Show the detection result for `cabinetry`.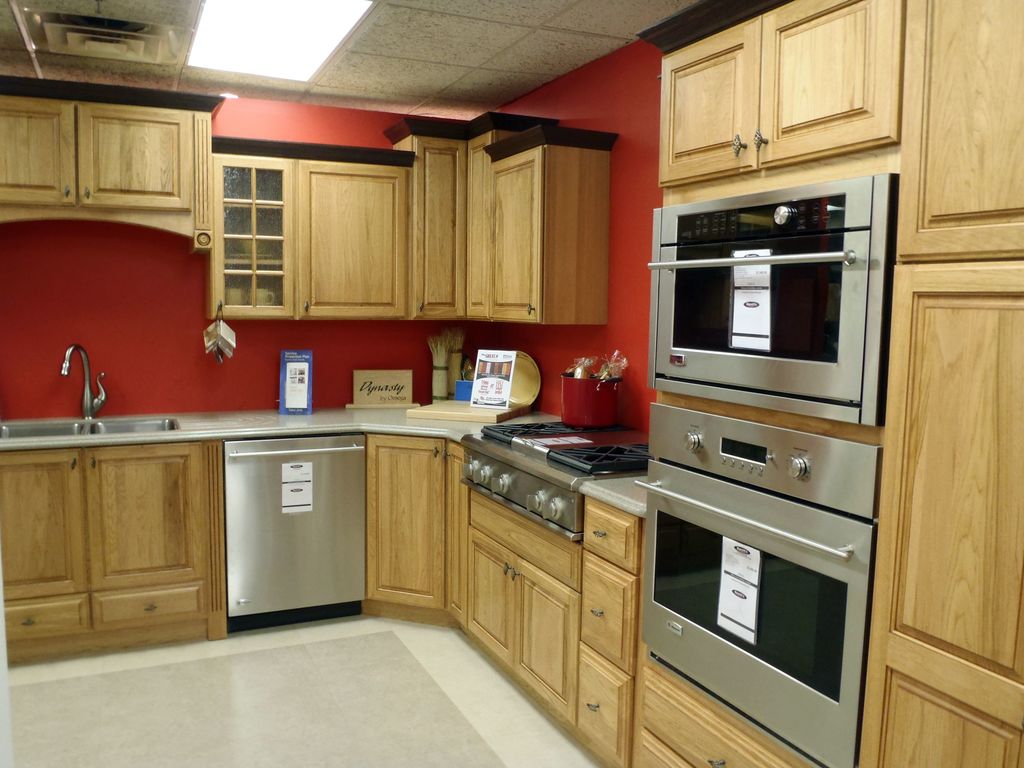
(662,0,900,207).
